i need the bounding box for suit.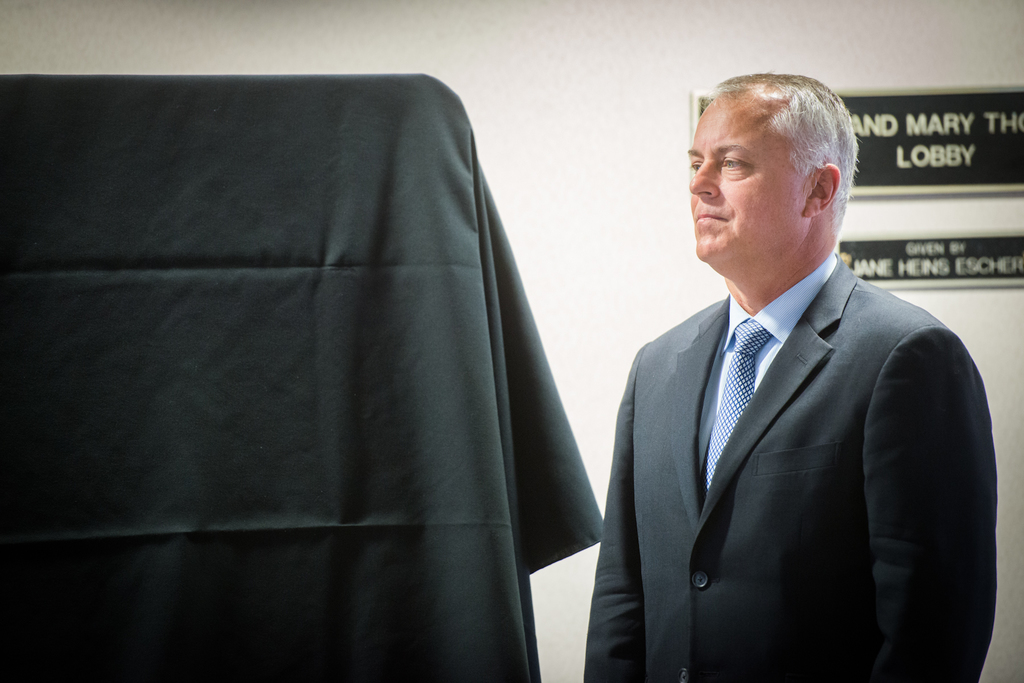
Here it is: select_region(584, 255, 998, 678).
